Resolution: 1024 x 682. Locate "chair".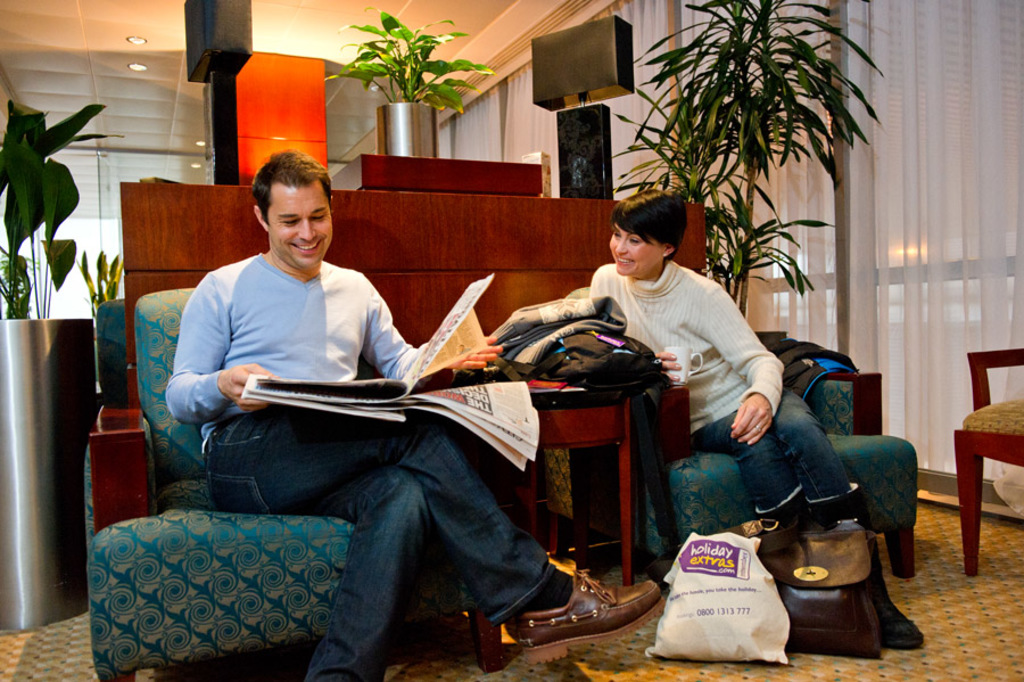
[x1=942, y1=355, x2=1023, y2=586].
